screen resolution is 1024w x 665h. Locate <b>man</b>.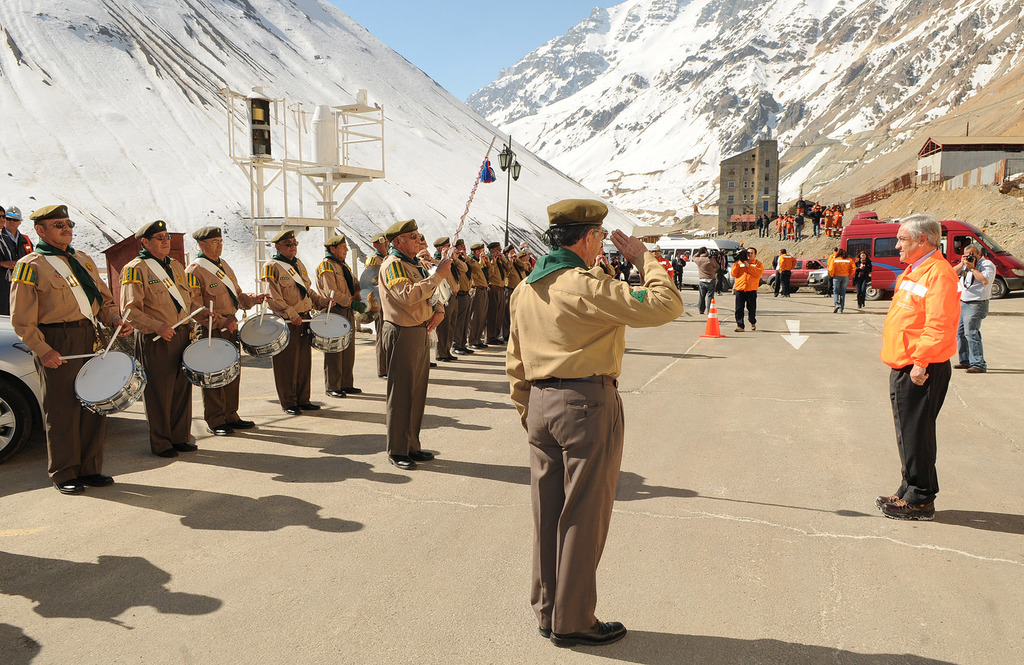
box(524, 252, 534, 274).
